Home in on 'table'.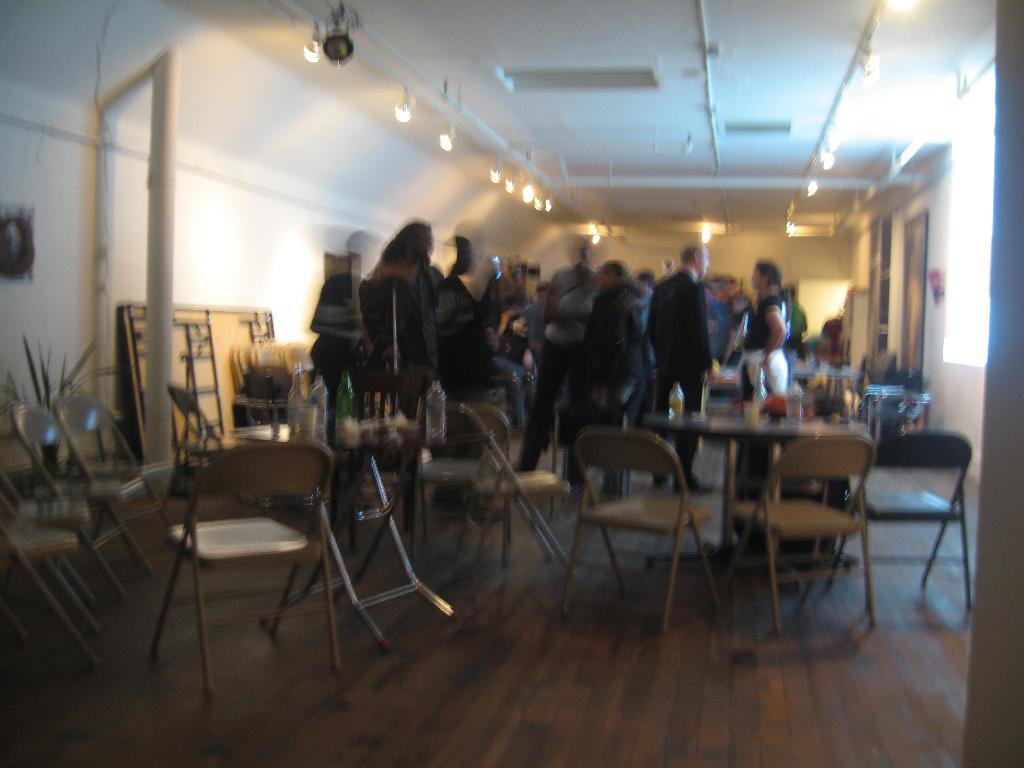
Homed in at 646/406/864/558.
